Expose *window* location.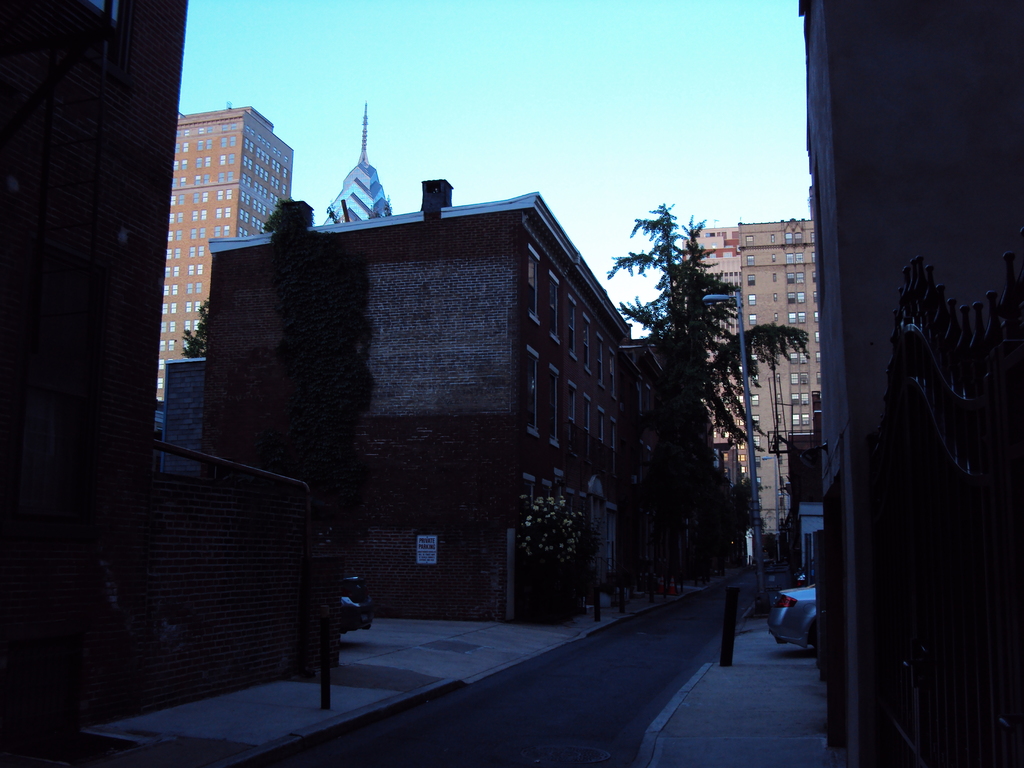
Exposed at left=548, top=274, right=561, bottom=343.
